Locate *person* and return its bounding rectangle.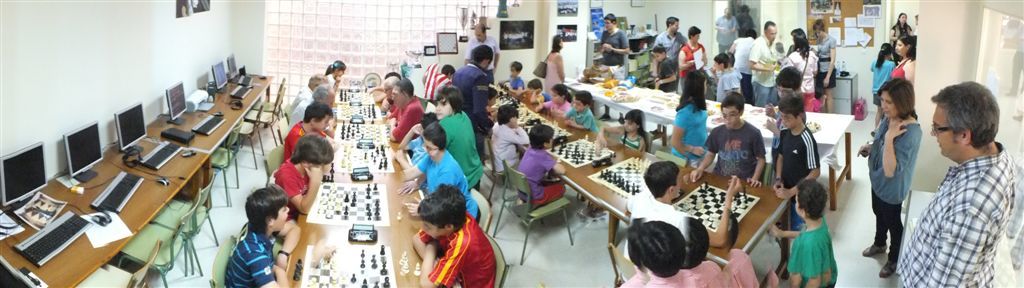
(397,106,436,170).
